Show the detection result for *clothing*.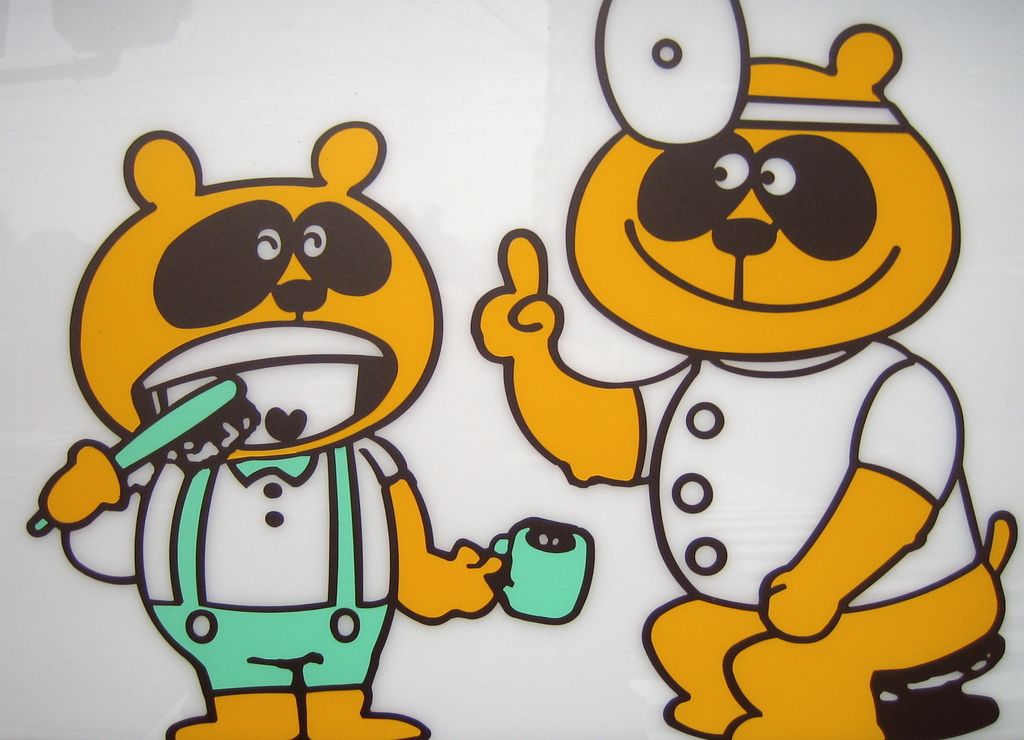
632,352,980,610.
